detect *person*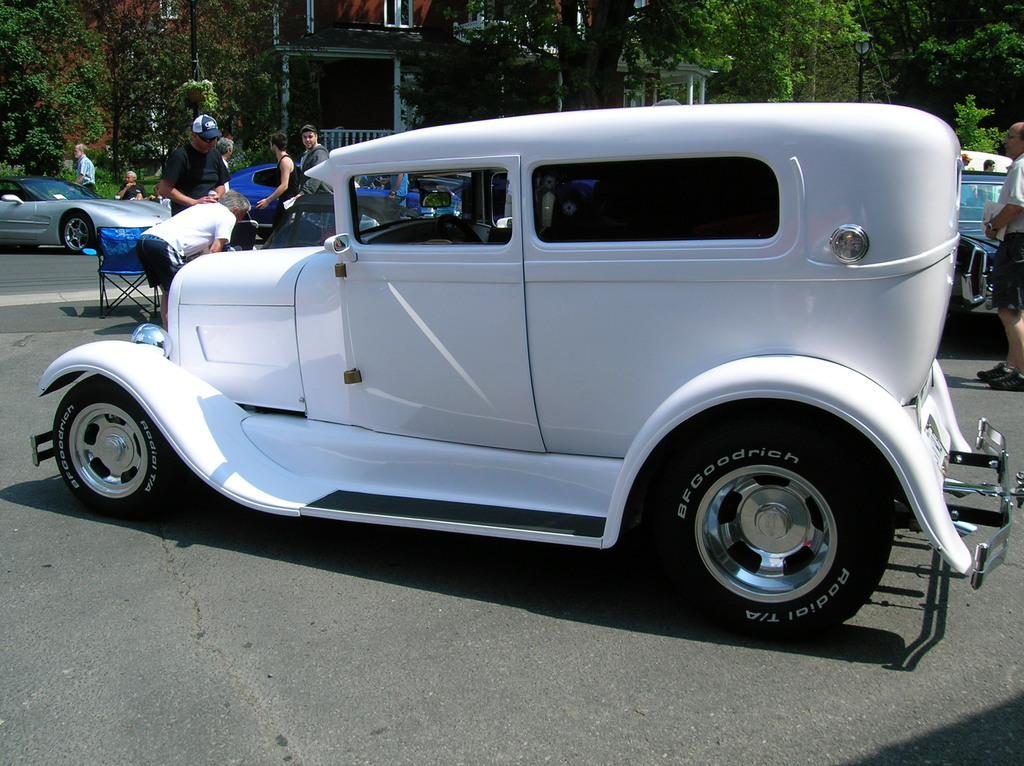
[148,108,225,203]
